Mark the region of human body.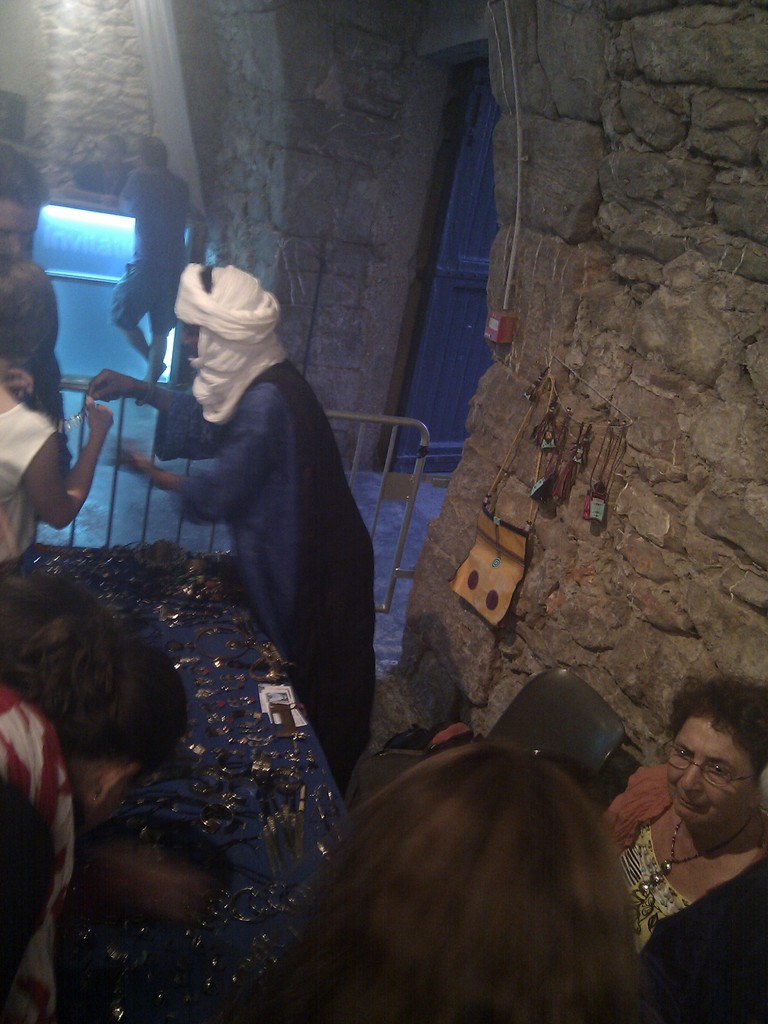
Region: box=[108, 125, 211, 391].
